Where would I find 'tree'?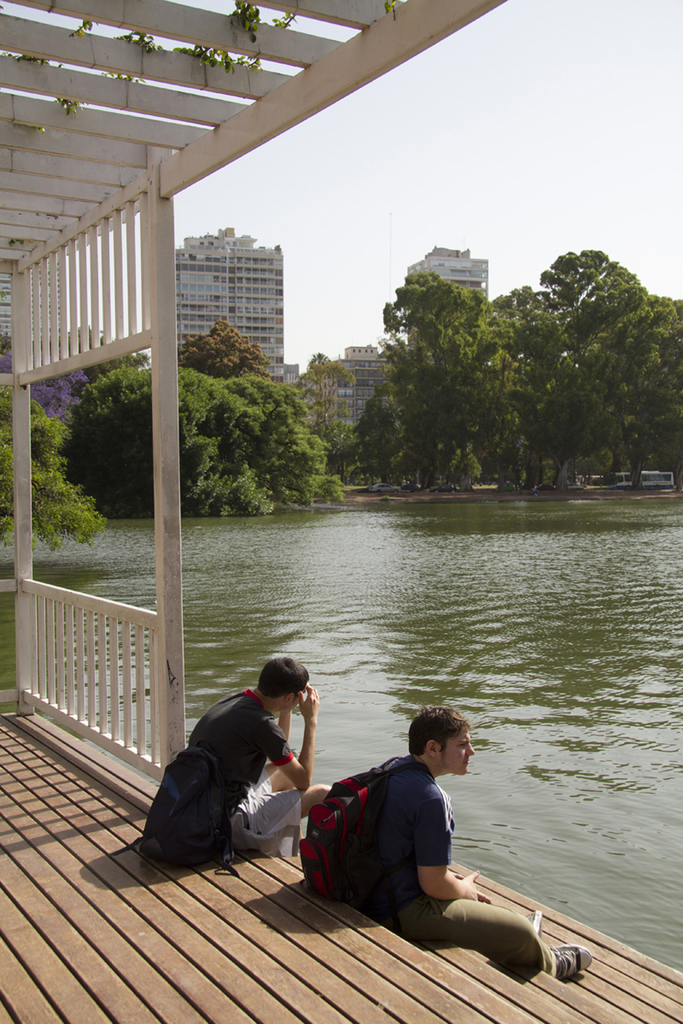
At Rect(516, 249, 658, 484).
